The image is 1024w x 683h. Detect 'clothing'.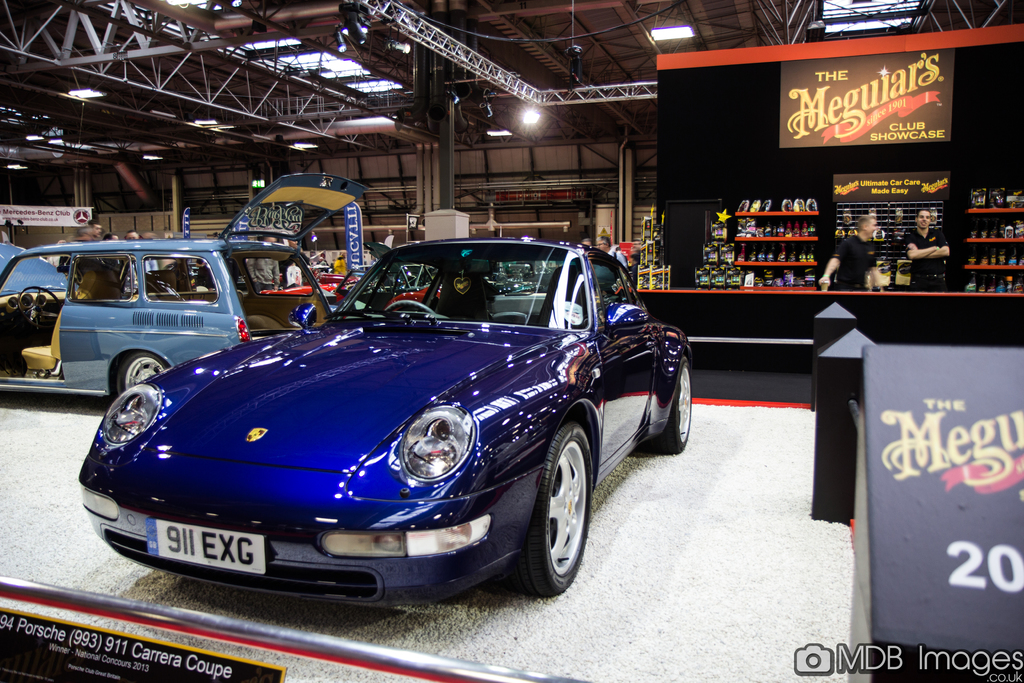
Detection: rect(592, 246, 627, 293).
